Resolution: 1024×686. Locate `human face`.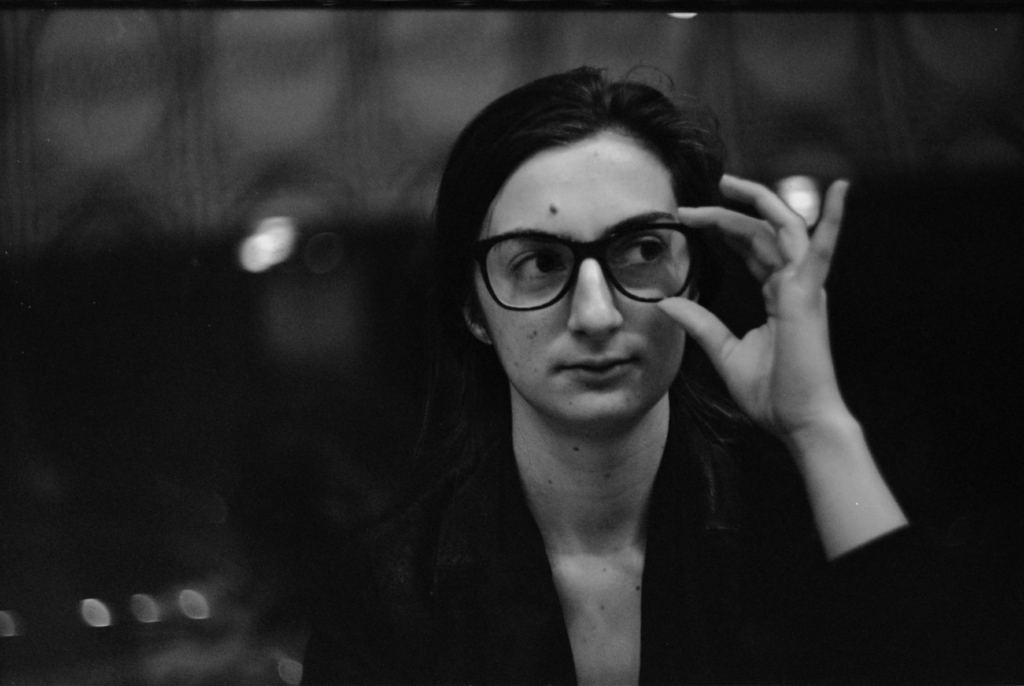
474:143:691:424.
